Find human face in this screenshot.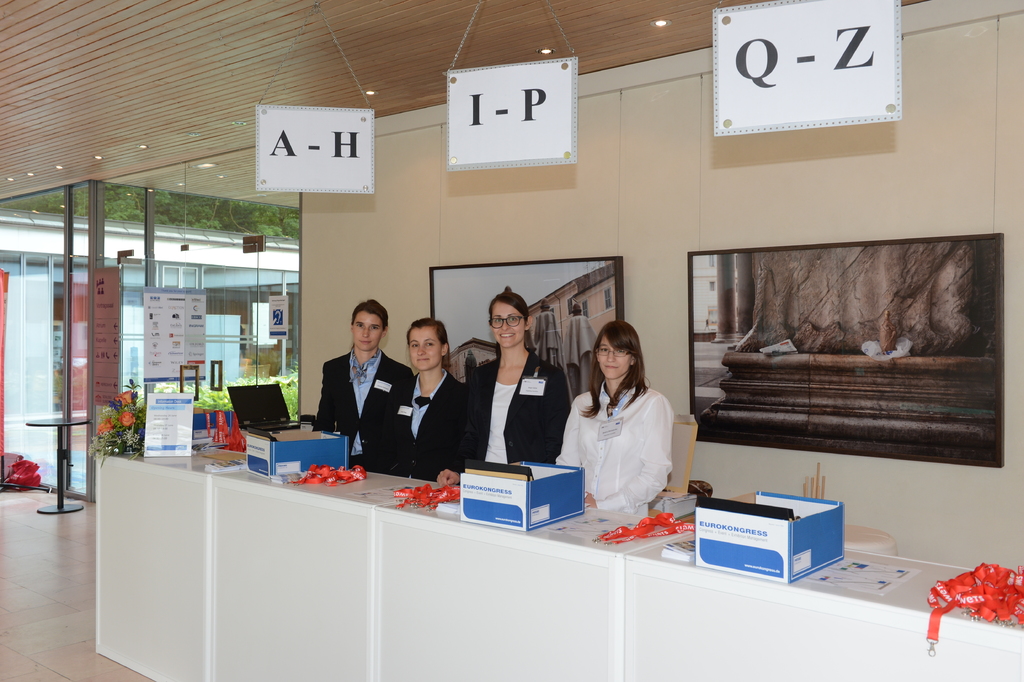
The bounding box for human face is {"x1": 489, "y1": 301, "x2": 520, "y2": 350}.
